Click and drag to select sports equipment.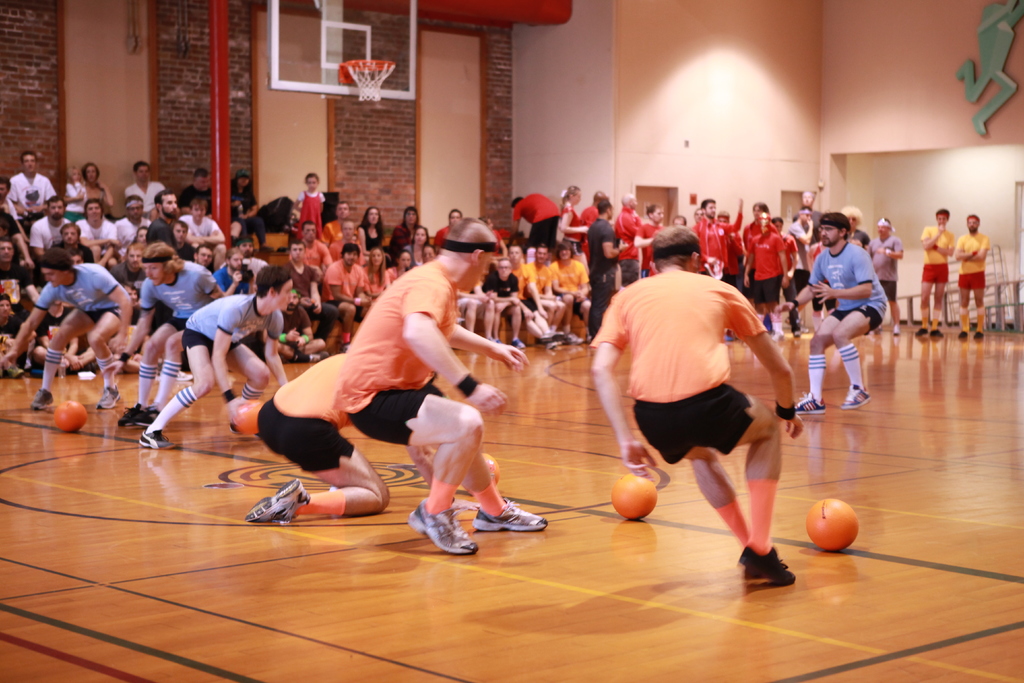
Selection: x1=53, y1=400, x2=90, y2=434.
